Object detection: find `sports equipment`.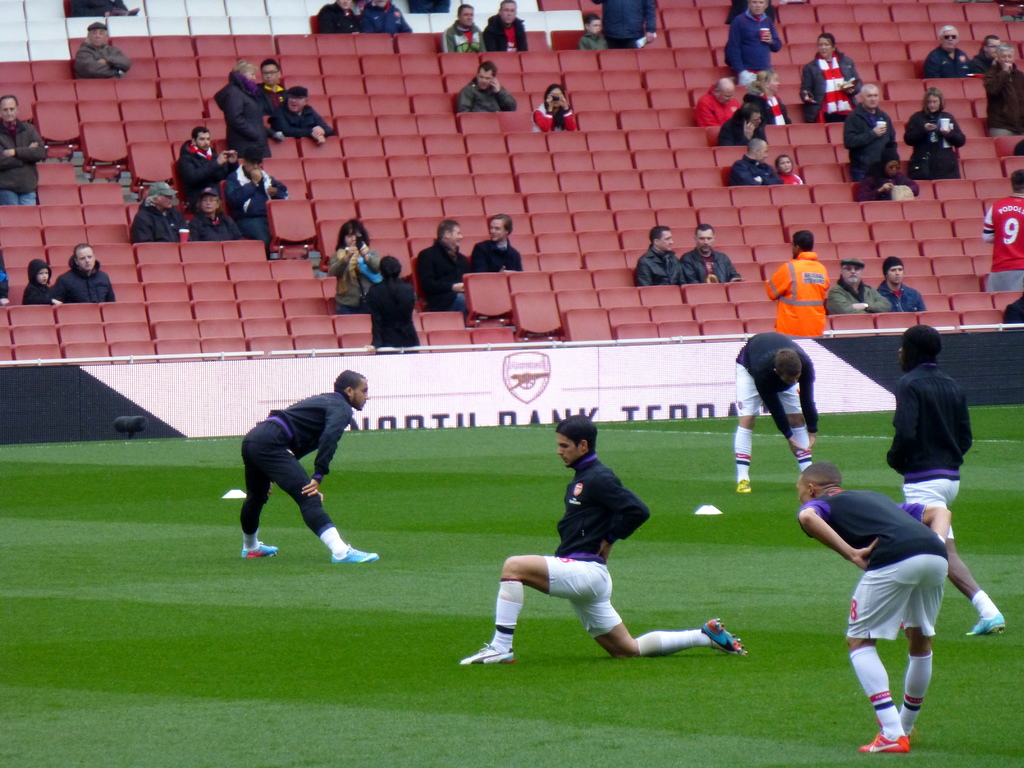
select_region(457, 640, 518, 667).
